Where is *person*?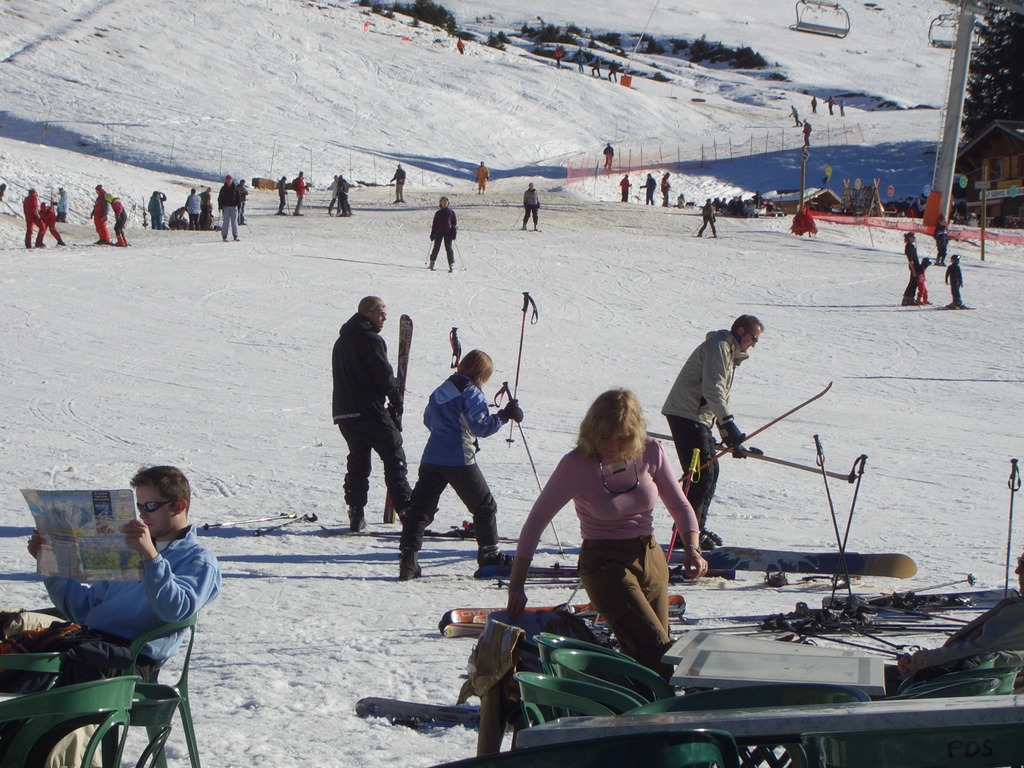
detection(554, 44, 564, 73).
